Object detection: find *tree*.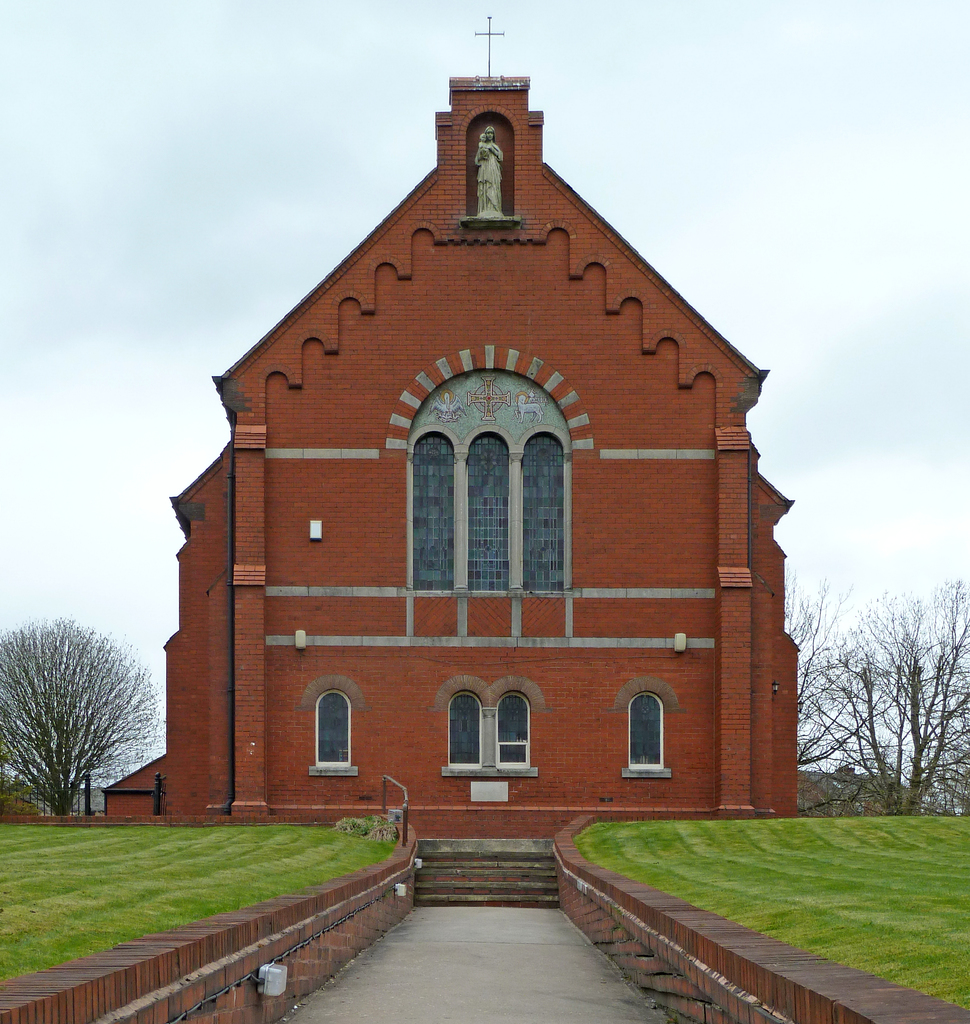
rect(8, 611, 163, 834).
